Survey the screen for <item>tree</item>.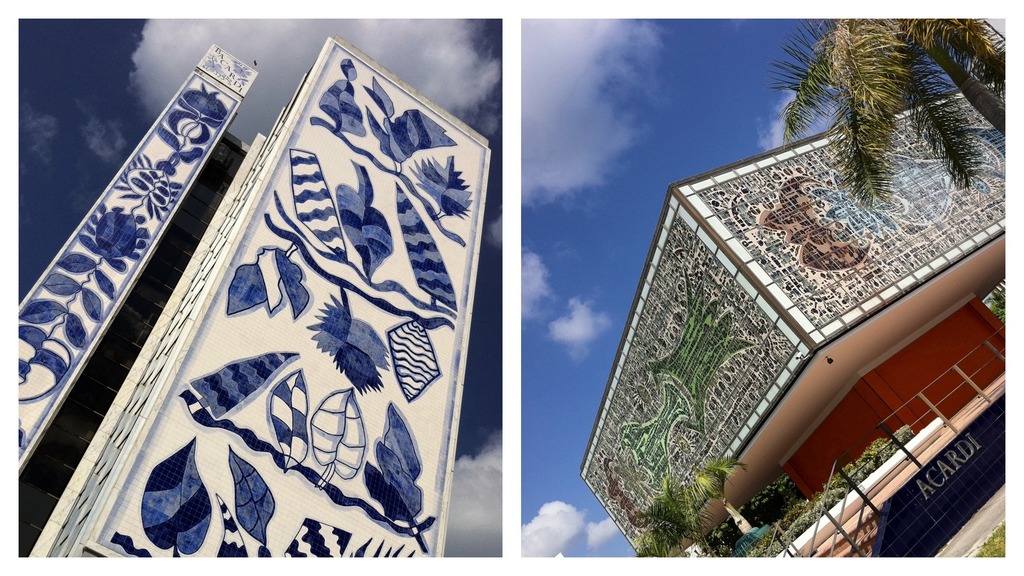
Survey found: 754 4 1002 257.
